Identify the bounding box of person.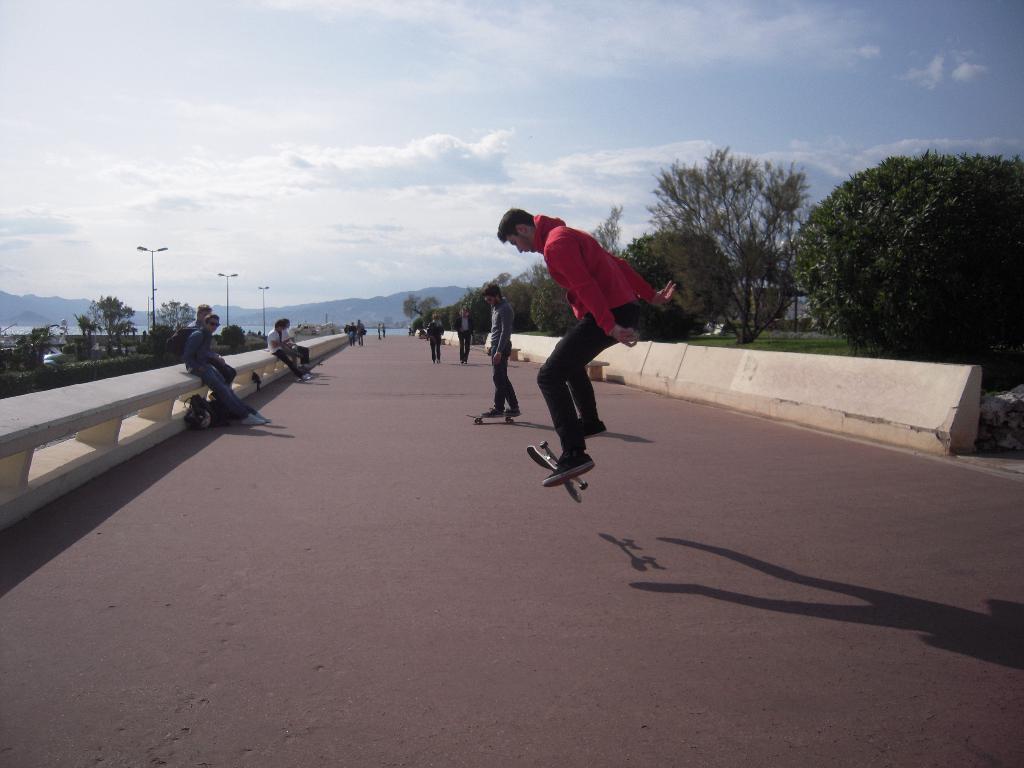
bbox=(382, 322, 388, 338).
